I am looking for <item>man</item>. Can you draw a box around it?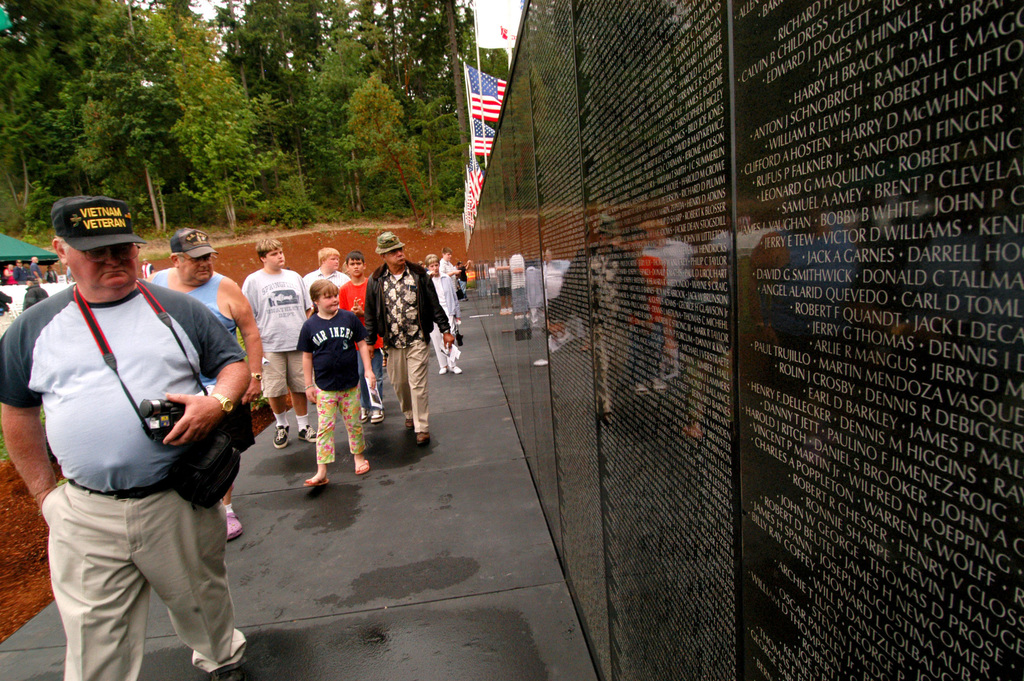
Sure, the bounding box is select_region(240, 236, 313, 448).
